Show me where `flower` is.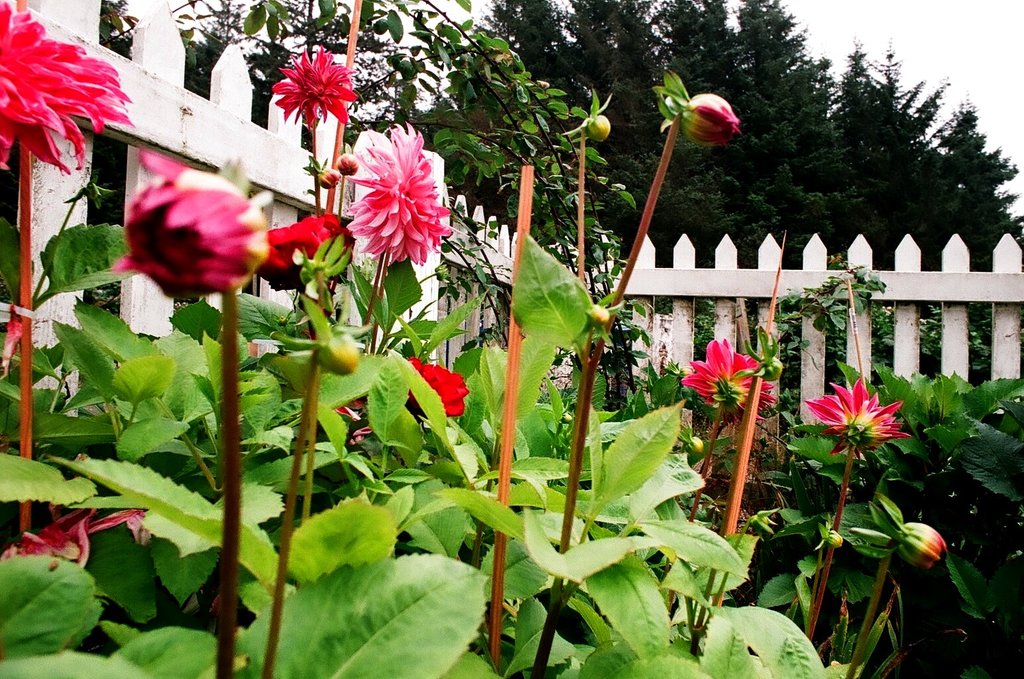
`flower` is at [x1=1, y1=506, x2=145, y2=568].
